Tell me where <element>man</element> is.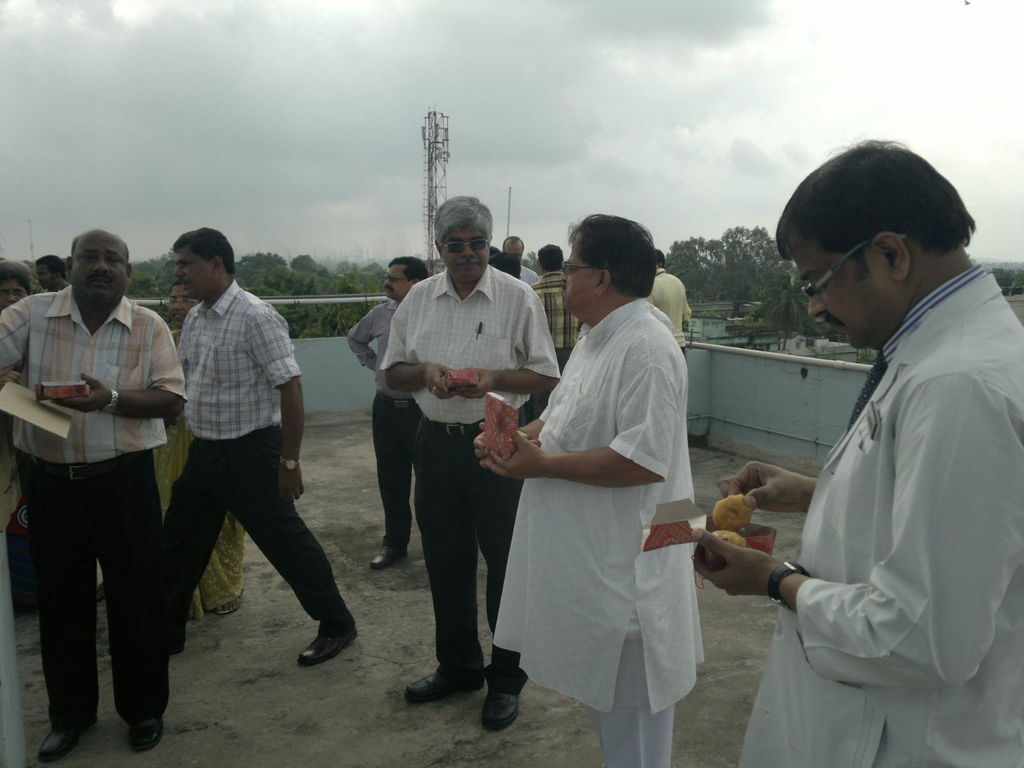
<element>man</element> is at (0, 225, 186, 764).
